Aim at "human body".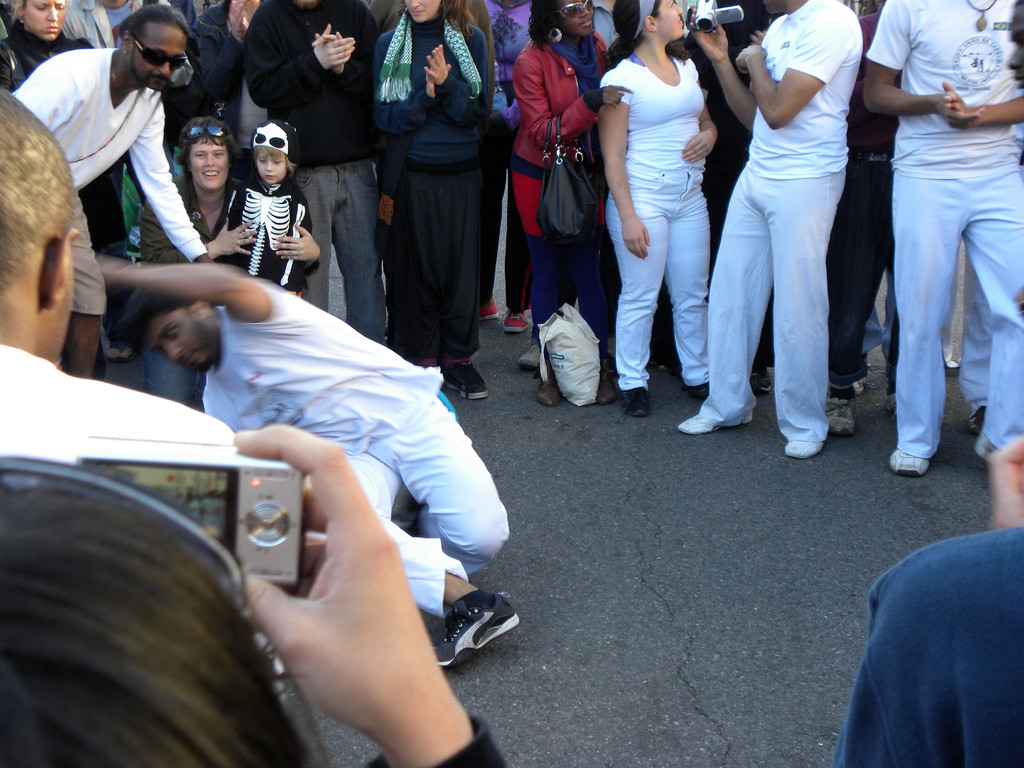
Aimed at 101,261,519,669.
